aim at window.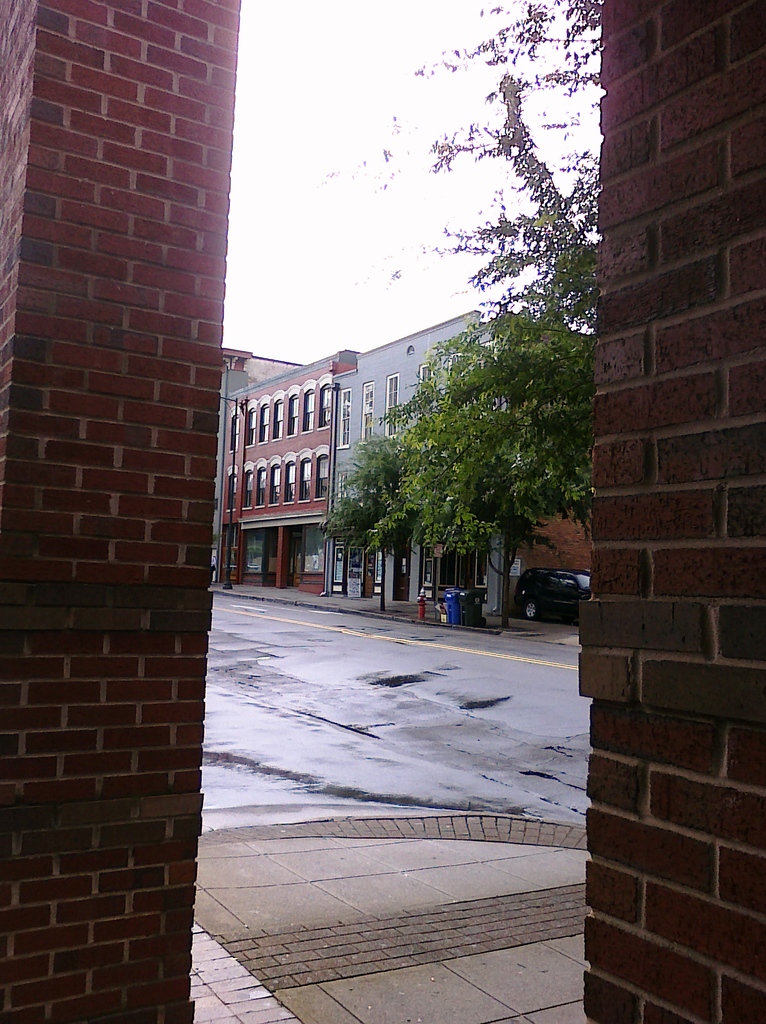
Aimed at left=337, top=385, right=354, bottom=449.
